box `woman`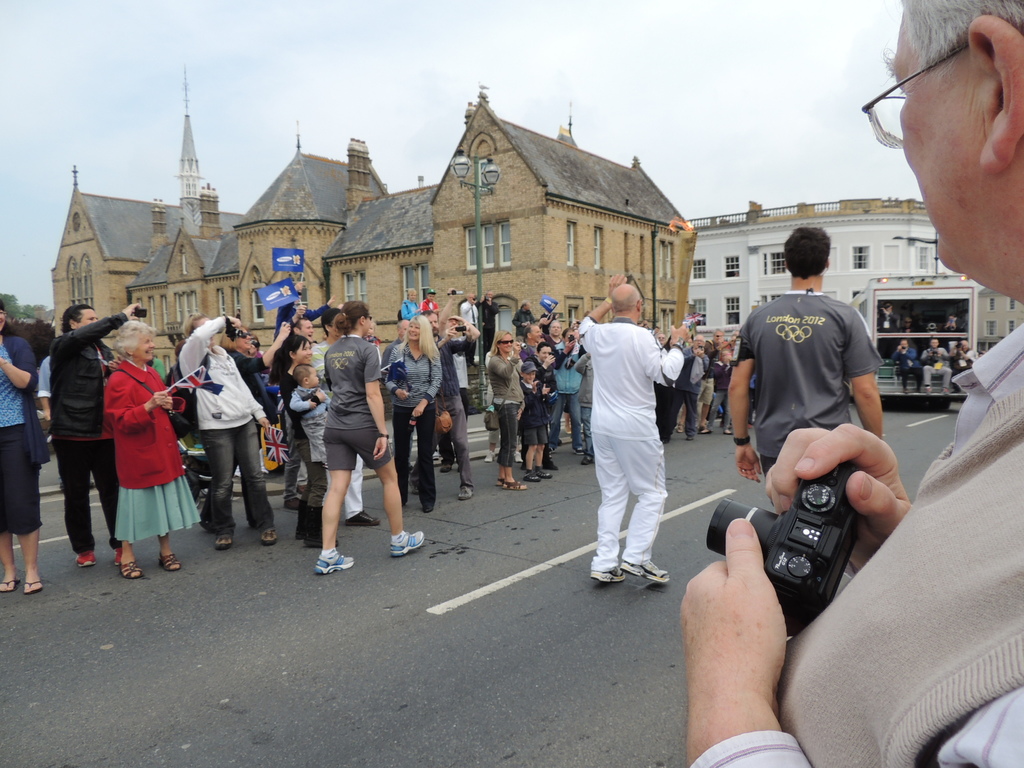
bbox=[486, 330, 526, 490]
